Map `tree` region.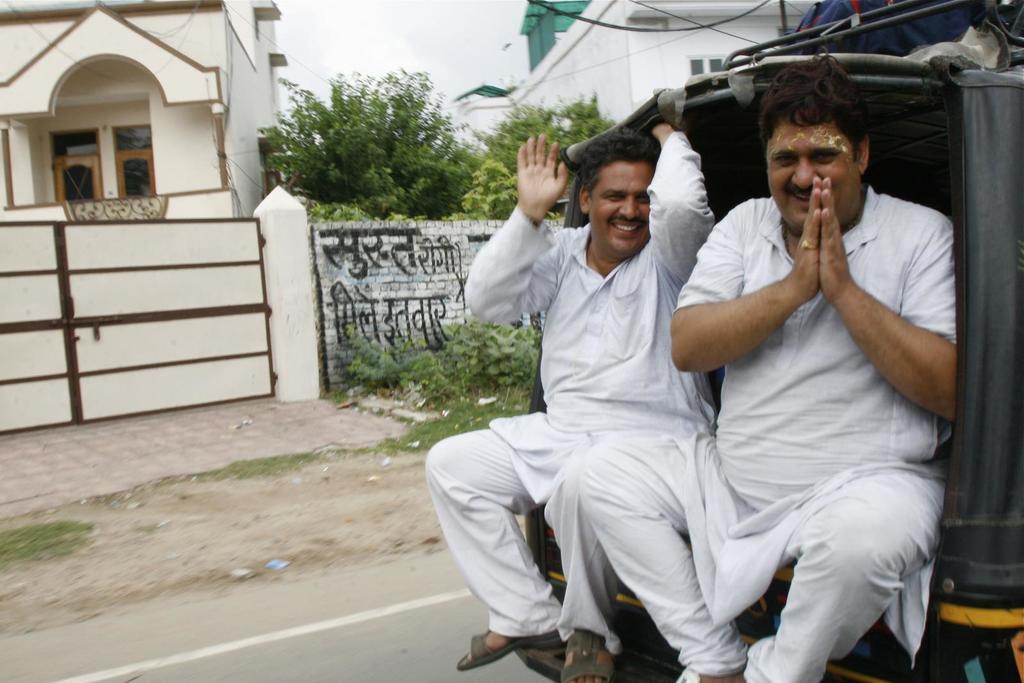
Mapped to <bbox>246, 67, 490, 213</bbox>.
